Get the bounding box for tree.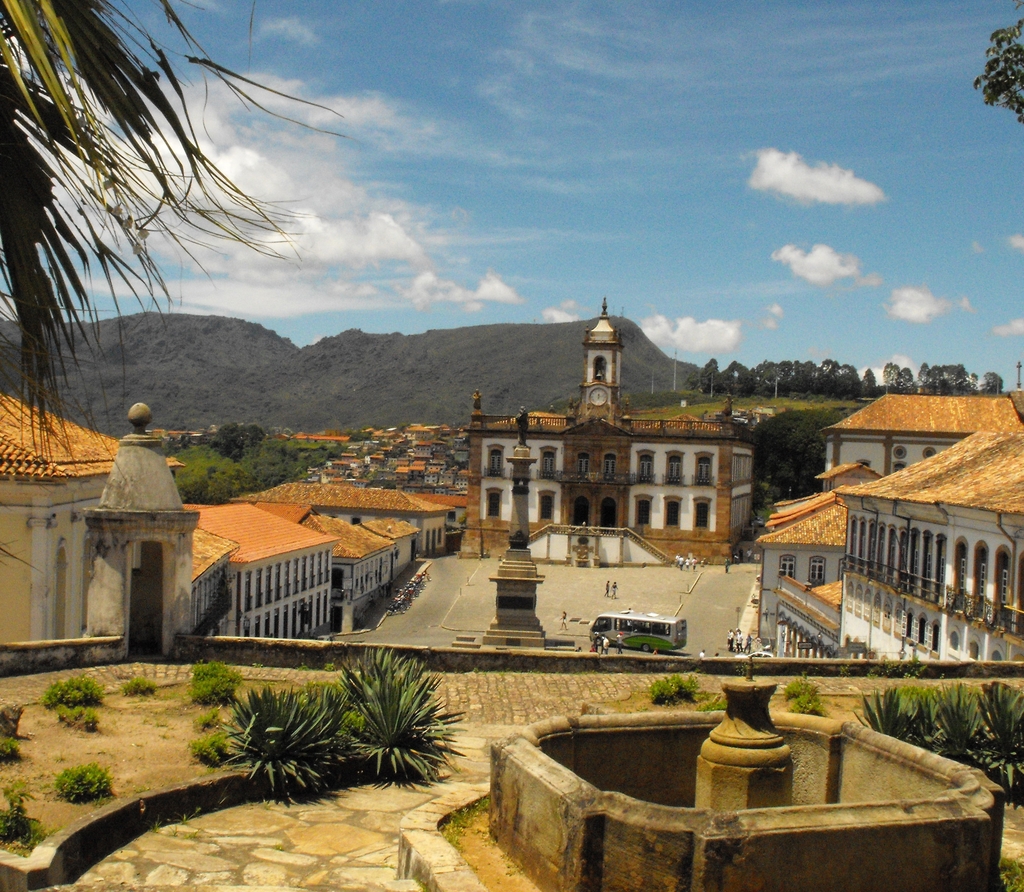
<bbox>822, 360, 848, 395</bbox>.
